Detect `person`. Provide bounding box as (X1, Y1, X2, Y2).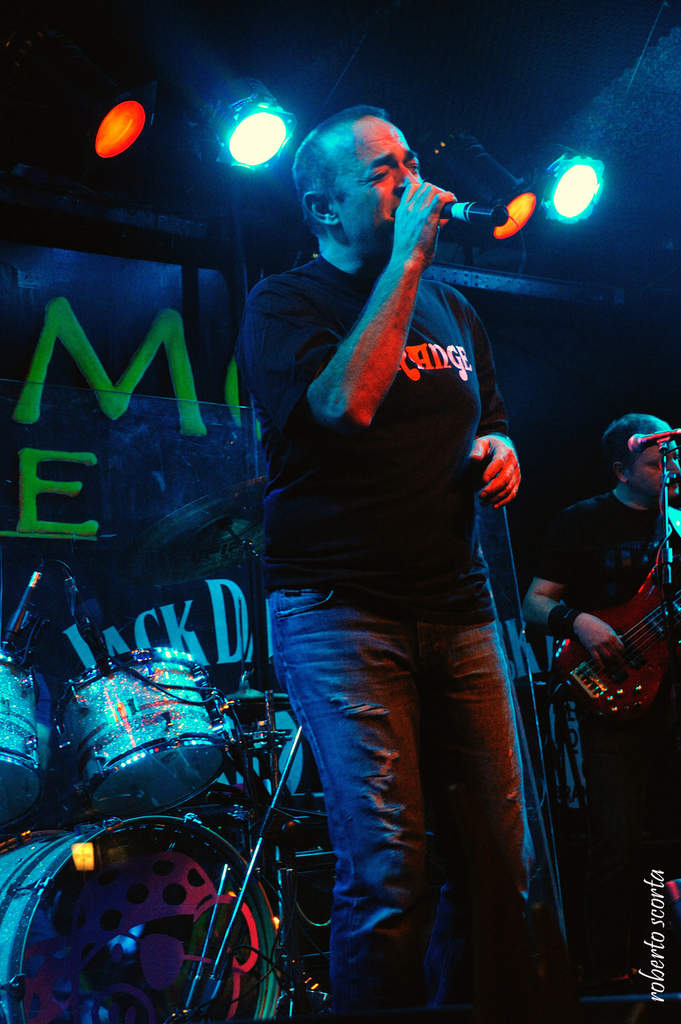
(242, 102, 522, 1023).
